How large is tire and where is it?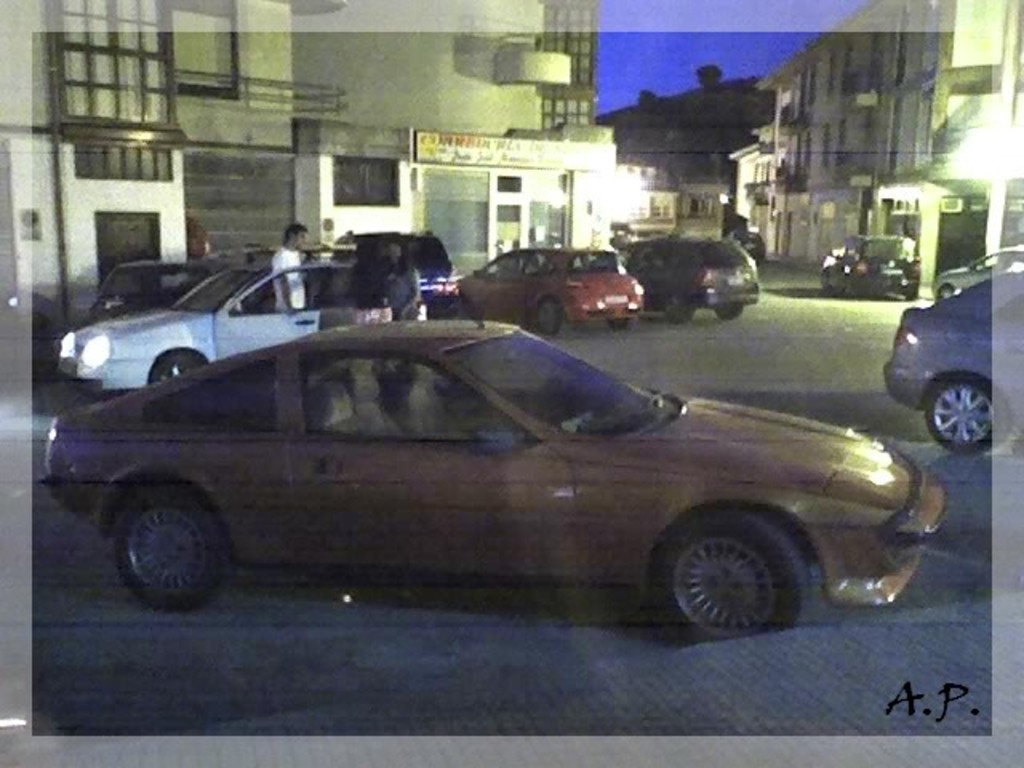
Bounding box: {"x1": 531, "y1": 291, "x2": 562, "y2": 334}.
